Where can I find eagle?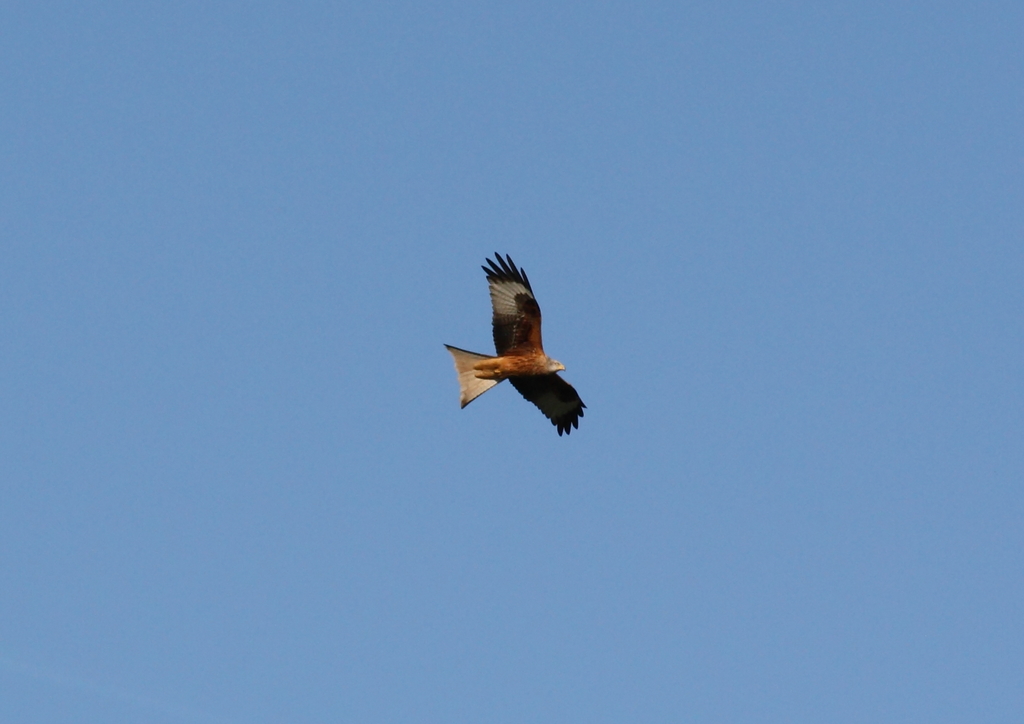
You can find it at x1=434, y1=248, x2=595, y2=448.
